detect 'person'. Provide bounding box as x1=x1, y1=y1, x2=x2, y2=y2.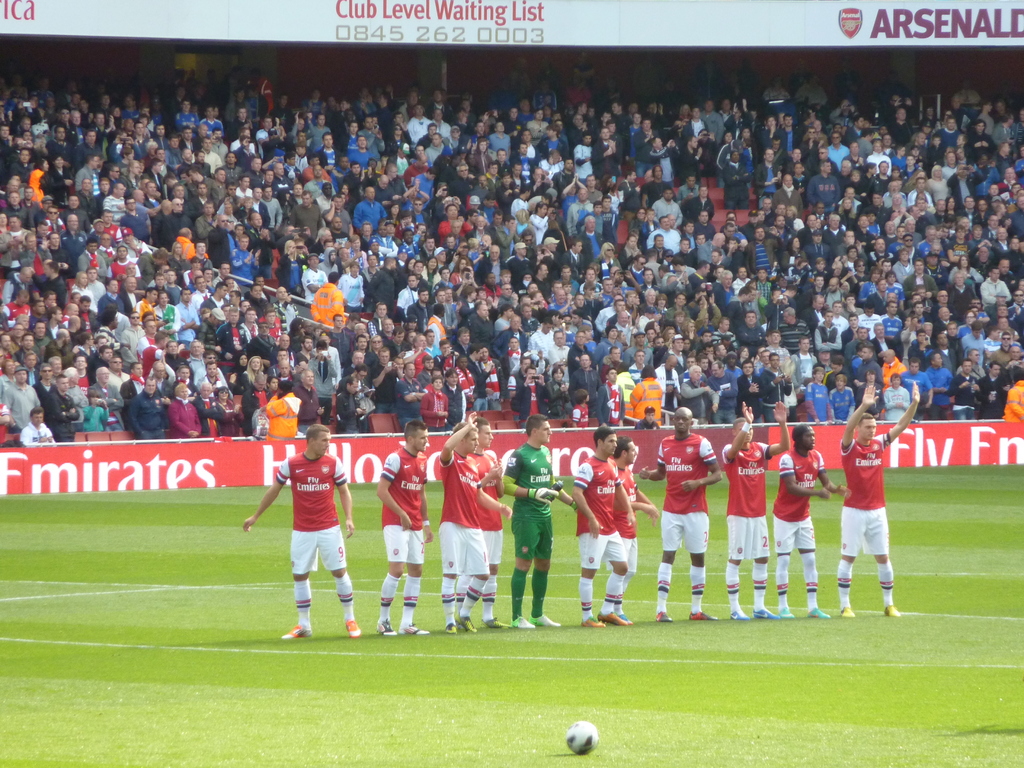
x1=571, y1=328, x2=592, y2=381.
